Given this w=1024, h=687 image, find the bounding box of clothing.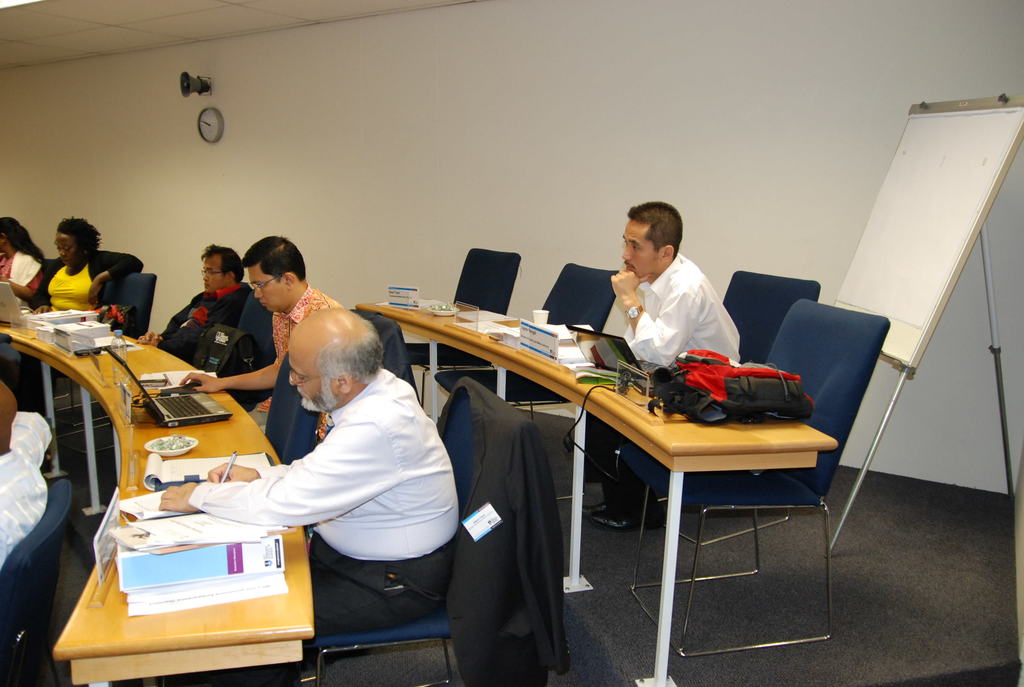
bbox=[0, 249, 45, 310].
